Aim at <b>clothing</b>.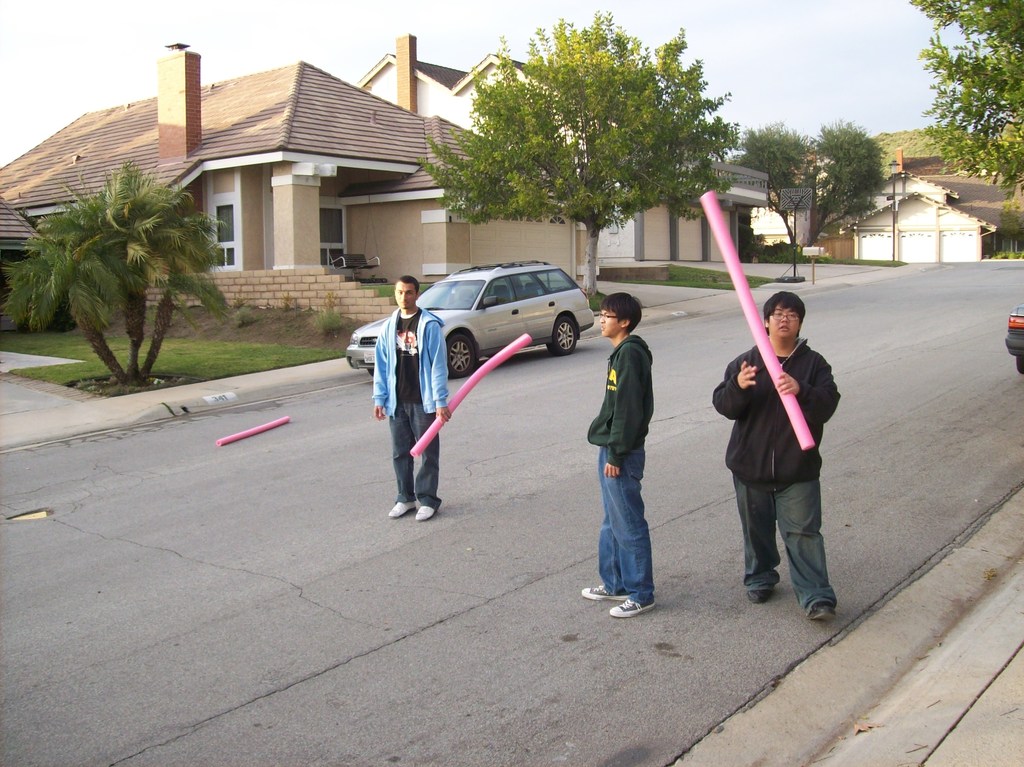
Aimed at l=720, t=289, r=848, b=589.
